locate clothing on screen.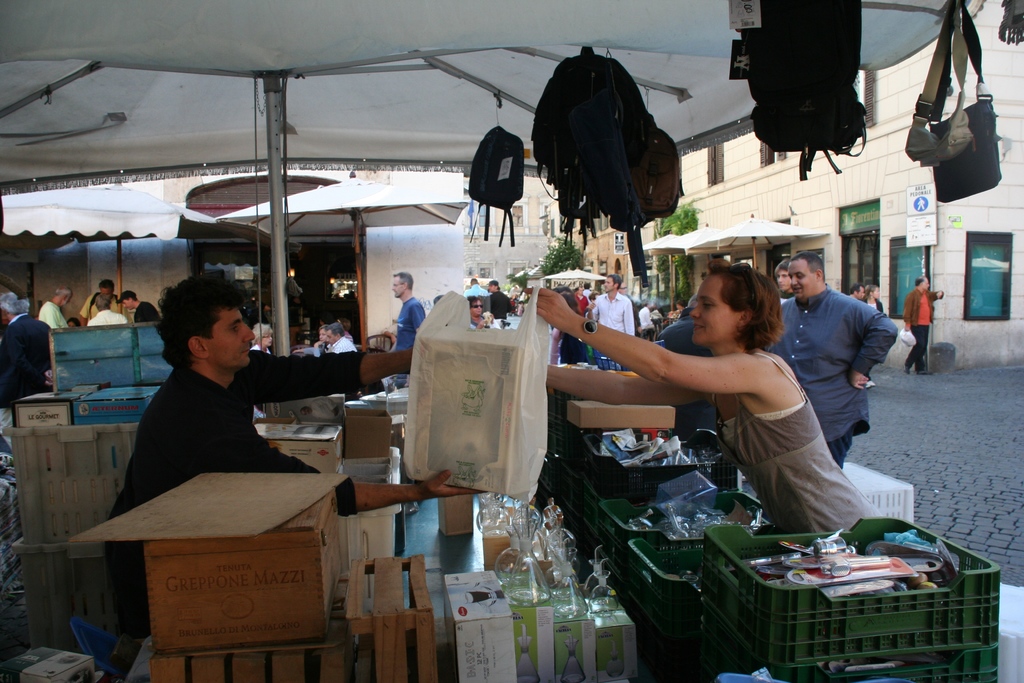
On screen at Rect(790, 260, 907, 454).
